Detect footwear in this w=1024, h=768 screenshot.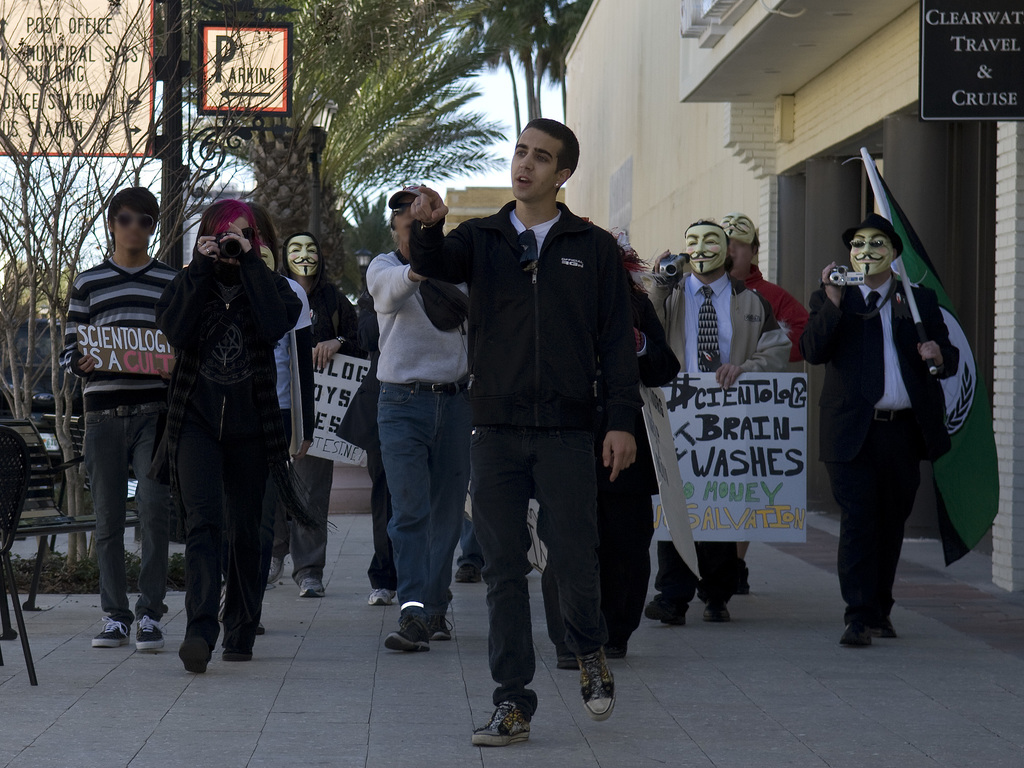
Detection: 452, 561, 481, 584.
